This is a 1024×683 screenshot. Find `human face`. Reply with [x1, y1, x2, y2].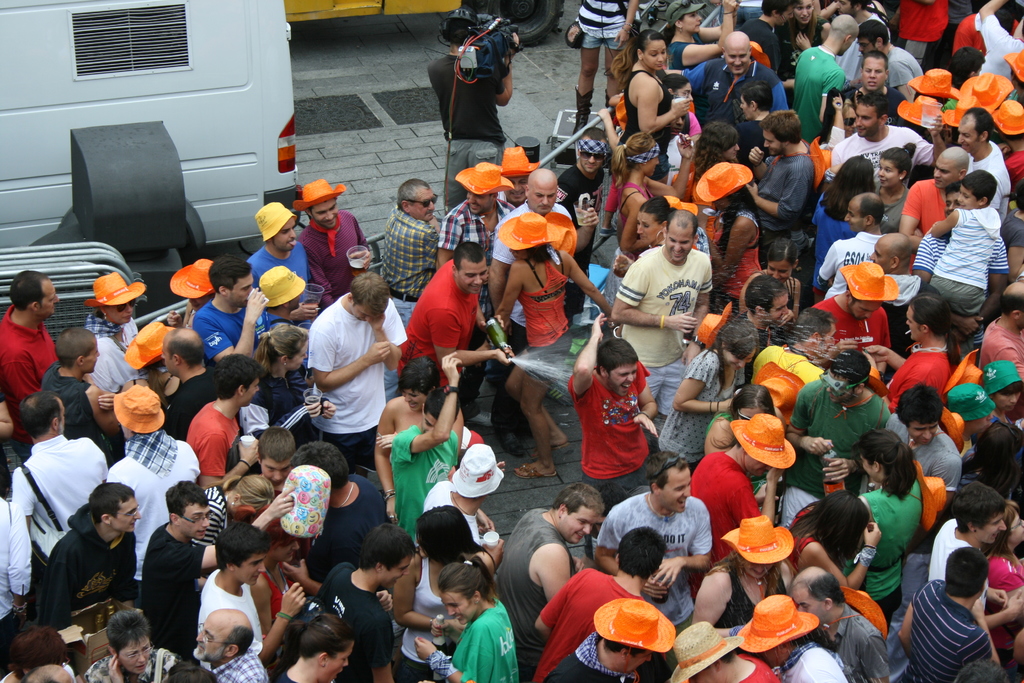
[351, 307, 372, 320].
